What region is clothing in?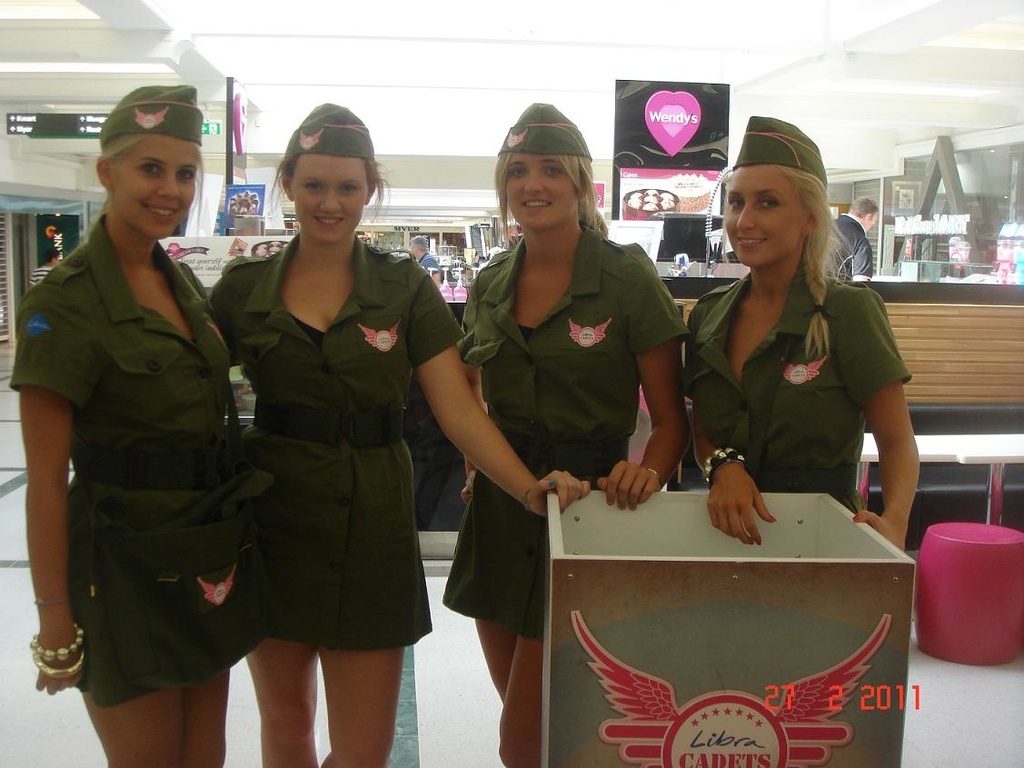
678,262,914,515.
